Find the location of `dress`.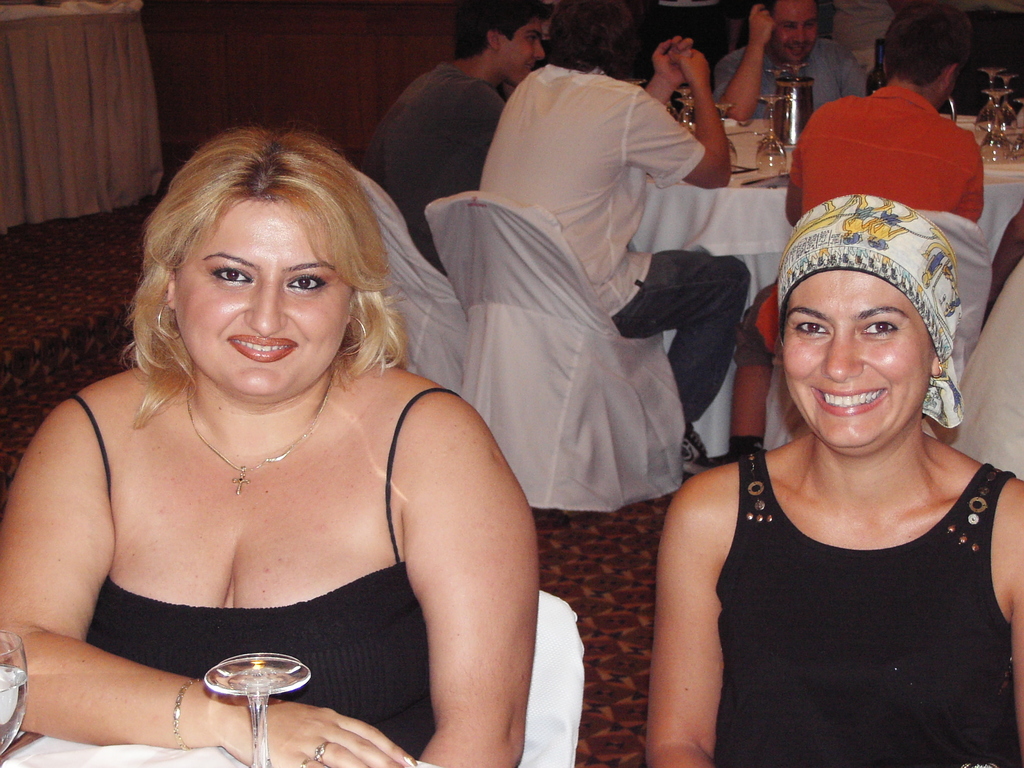
Location: crop(71, 389, 460, 767).
